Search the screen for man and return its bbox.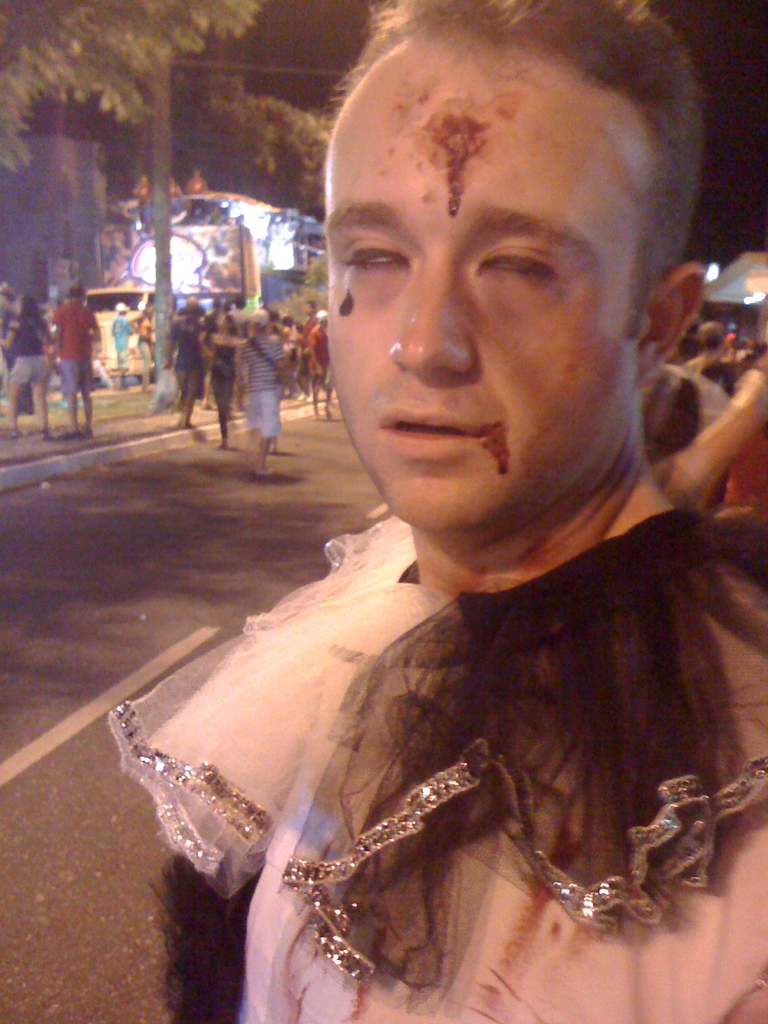
Found: [100,0,767,1023].
